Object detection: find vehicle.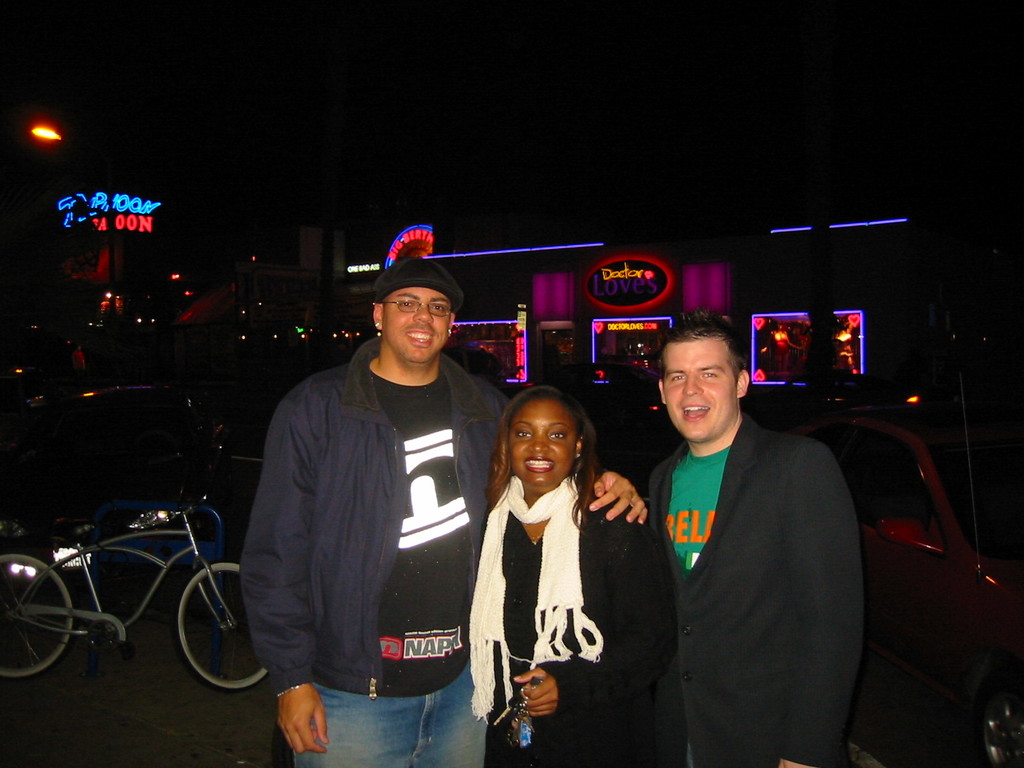
{"left": 759, "top": 412, "right": 1018, "bottom": 767}.
